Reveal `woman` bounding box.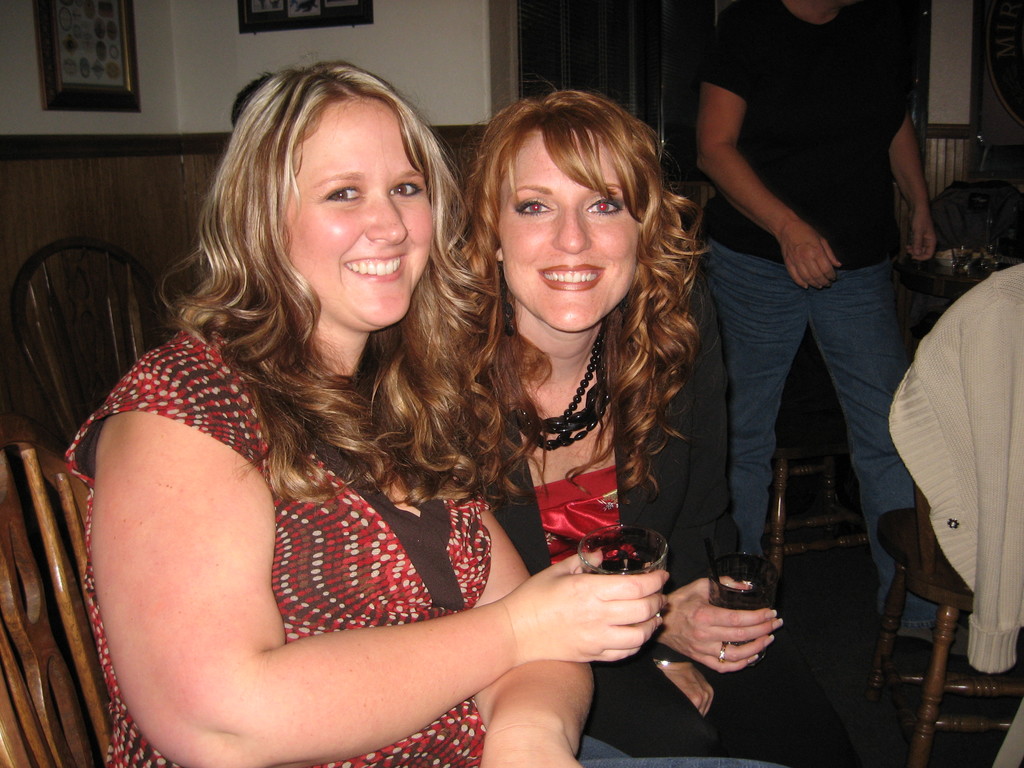
Revealed: bbox=(51, 85, 654, 759).
